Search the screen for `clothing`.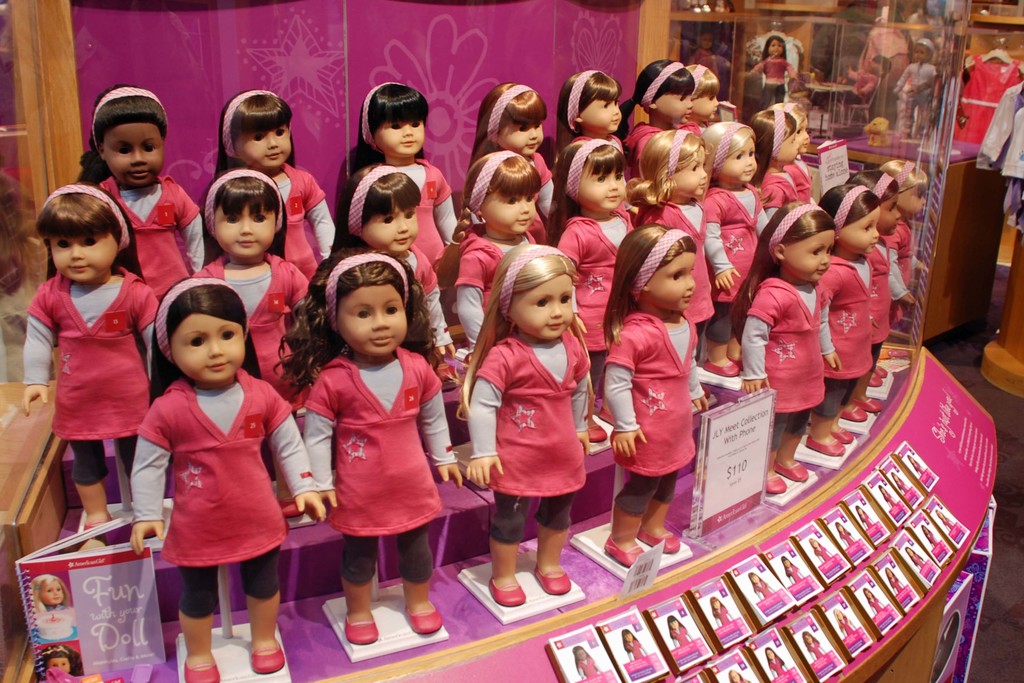
Found at 252 160 339 285.
